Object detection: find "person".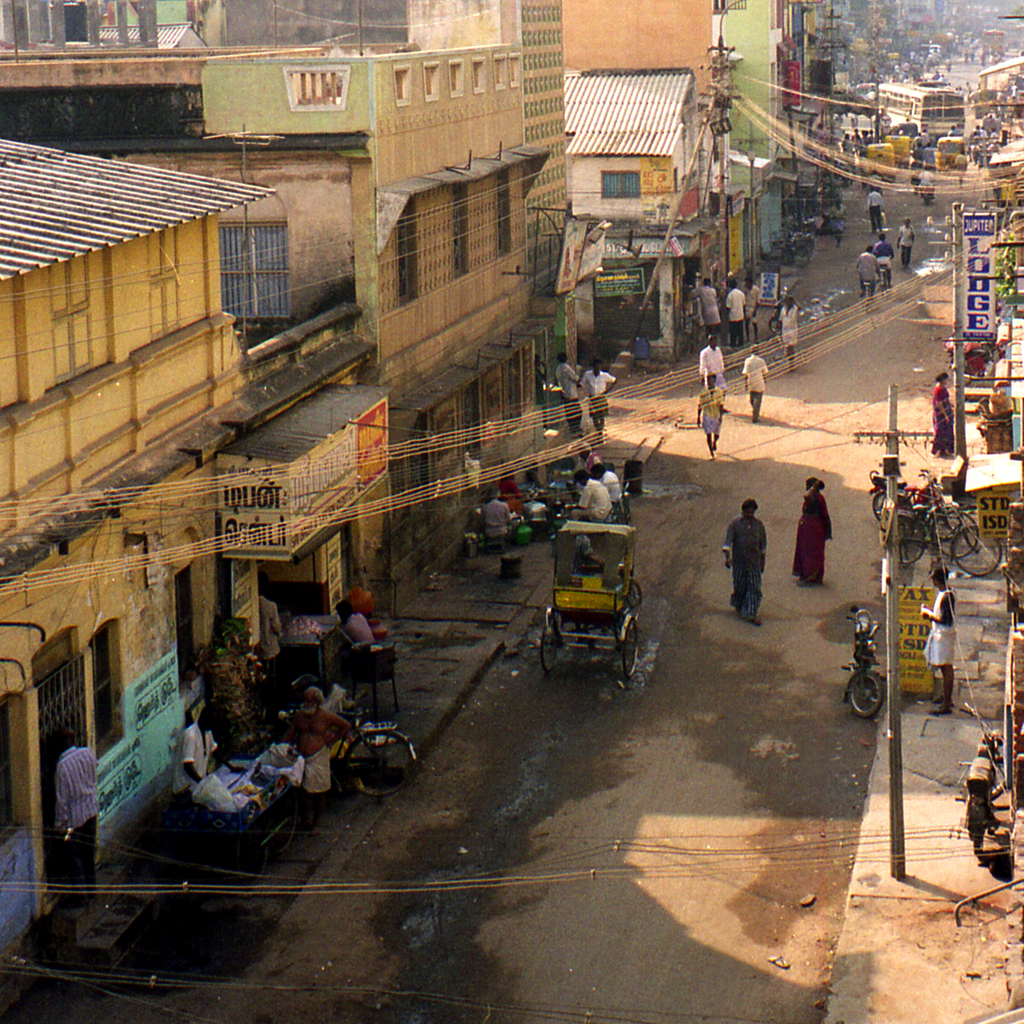
257,573,285,696.
